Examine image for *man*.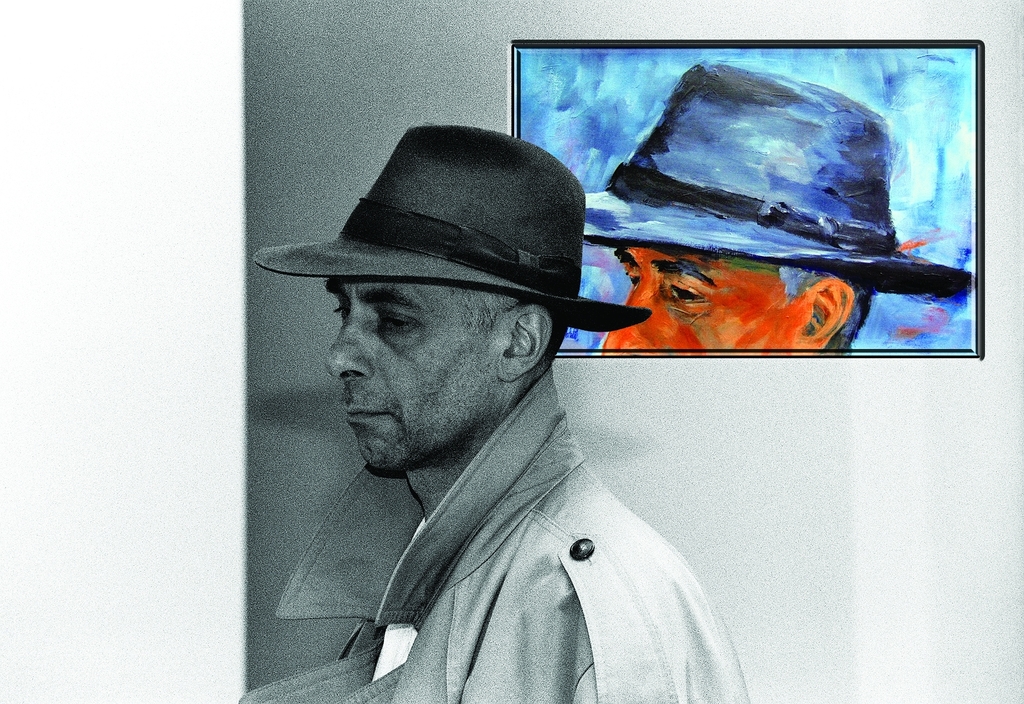
Examination result: select_region(604, 52, 897, 354).
